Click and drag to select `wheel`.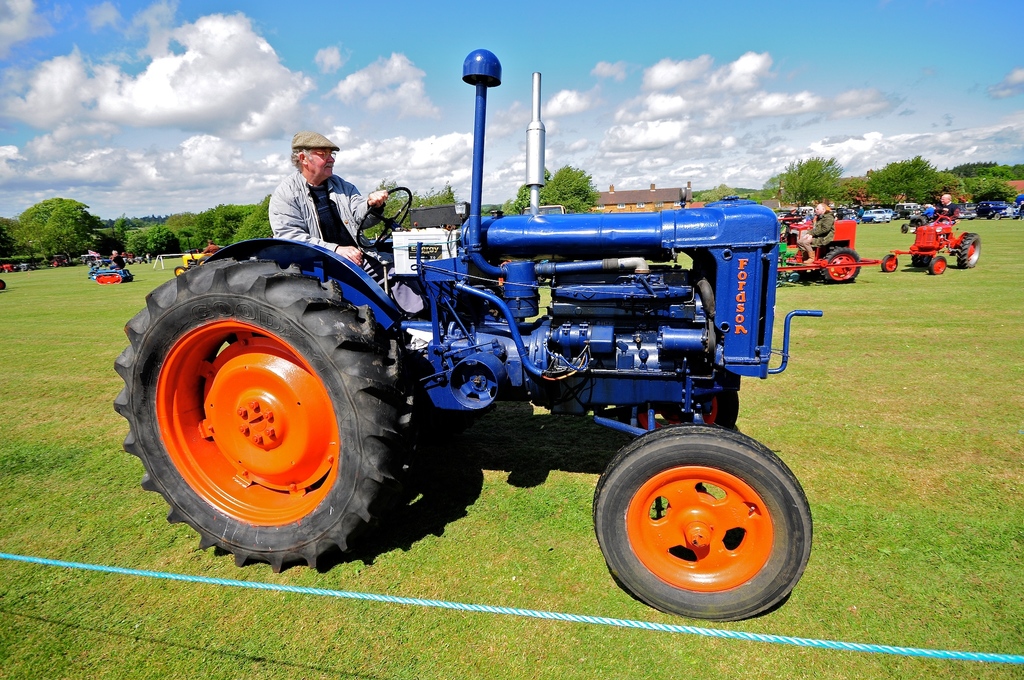
Selection: bbox=(824, 246, 860, 282).
